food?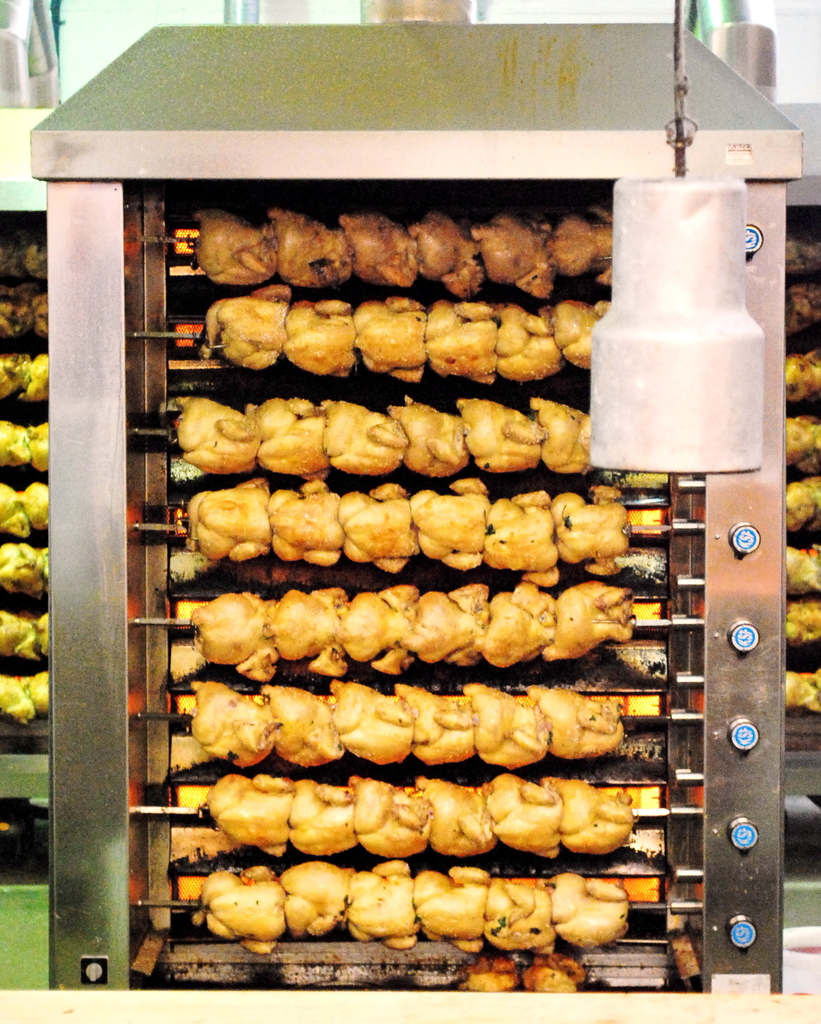
<bbox>286, 779, 362, 854</bbox>
